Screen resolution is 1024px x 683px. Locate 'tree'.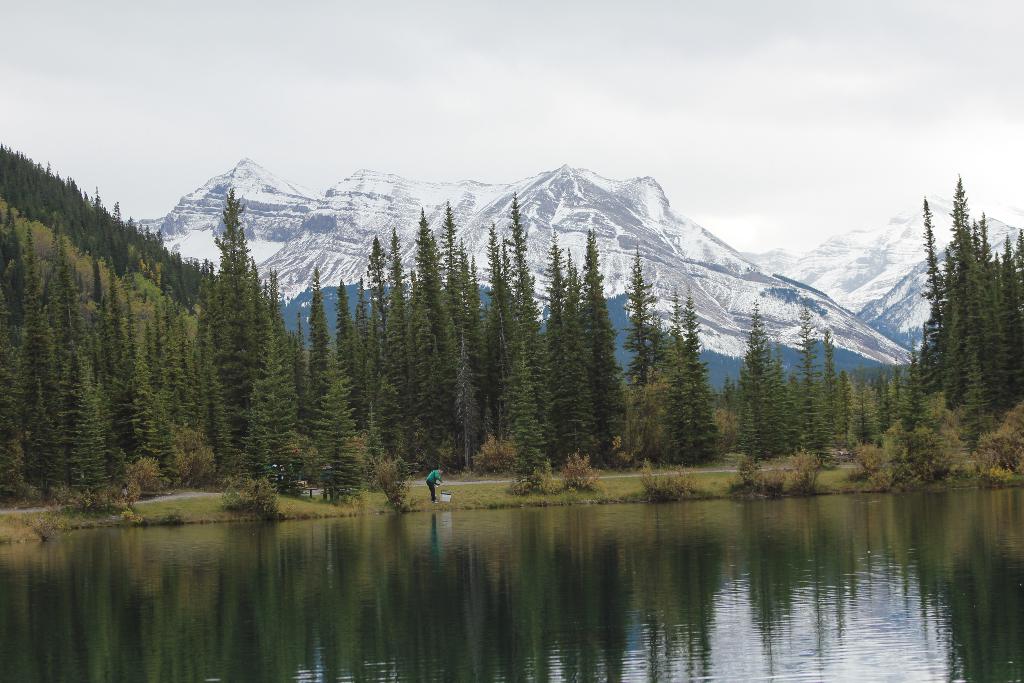
box=[0, 293, 28, 443].
